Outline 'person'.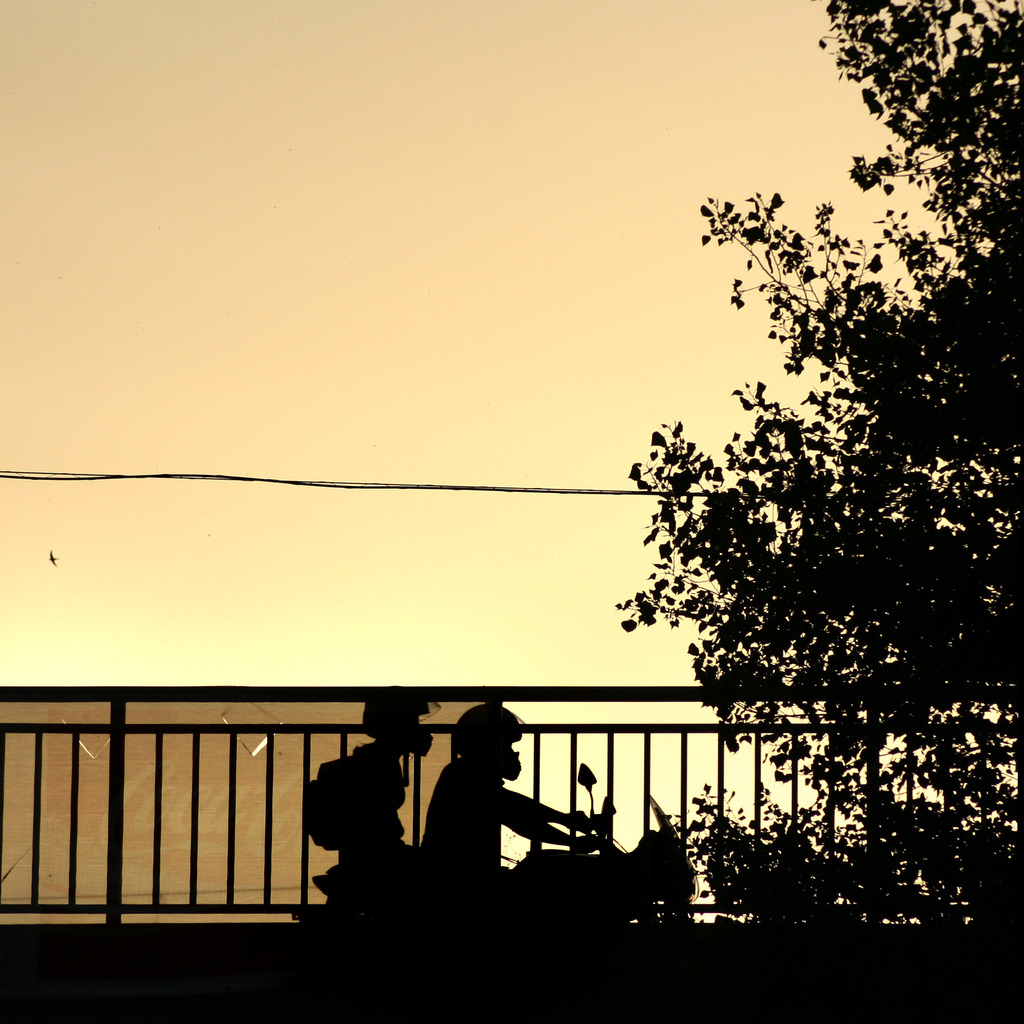
Outline: 418:701:601:897.
